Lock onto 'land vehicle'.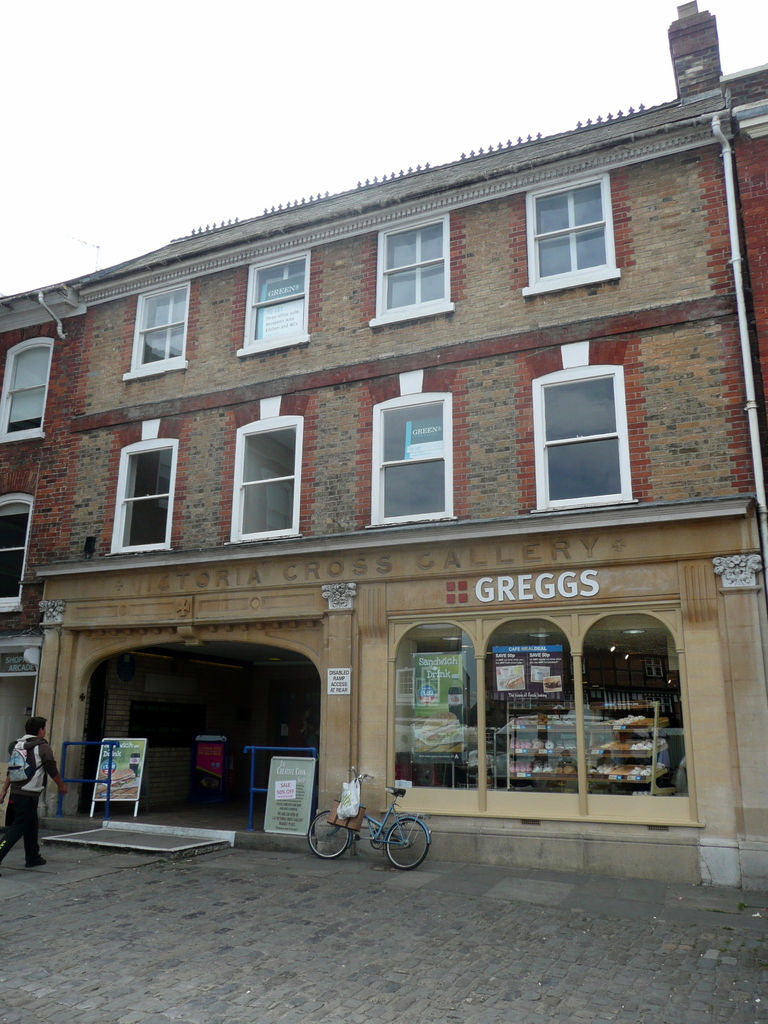
Locked: pyautogui.locateOnScreen(318, 797, 443, 874).
